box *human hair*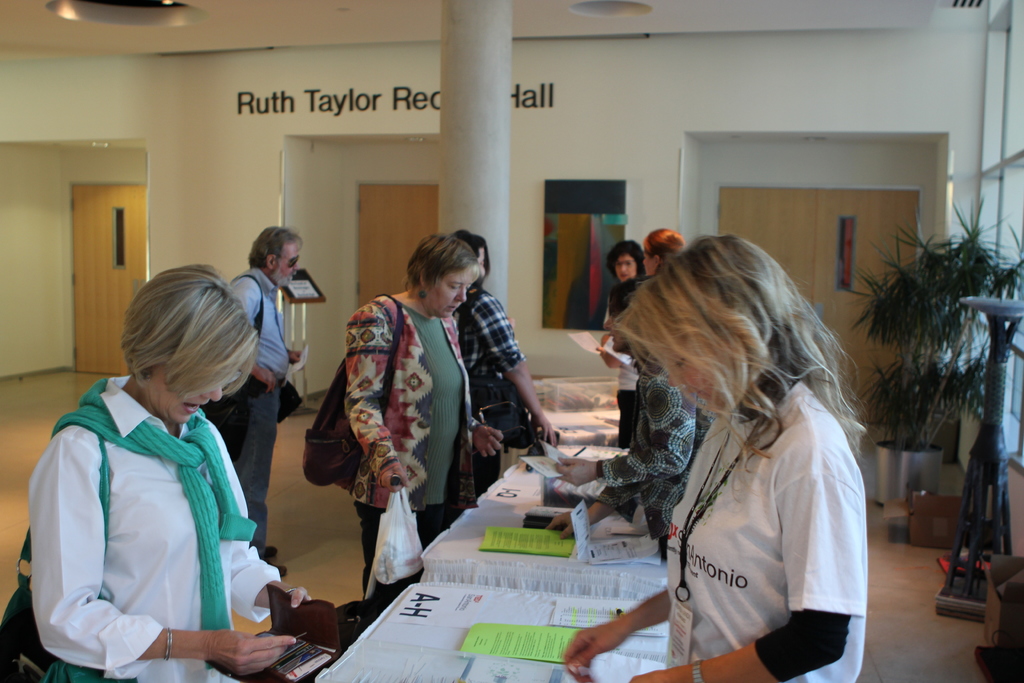
(x1=401, y1=231, x2=487, y2=311)
